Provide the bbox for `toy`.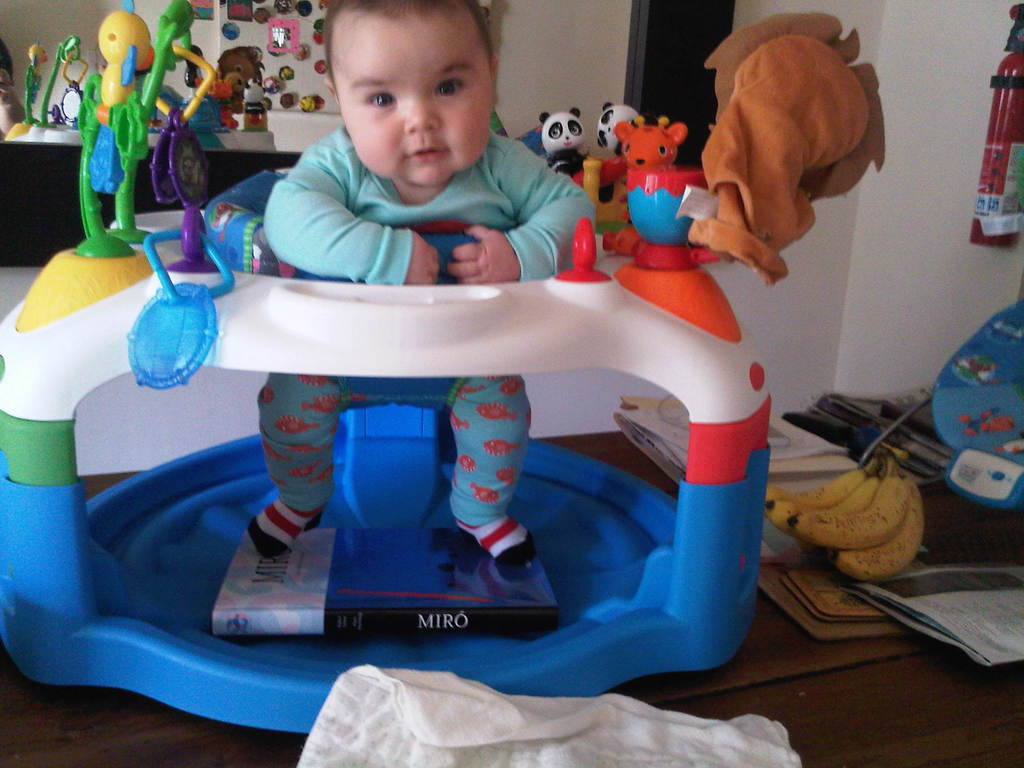
Rect(20, 42, 43, 126).
